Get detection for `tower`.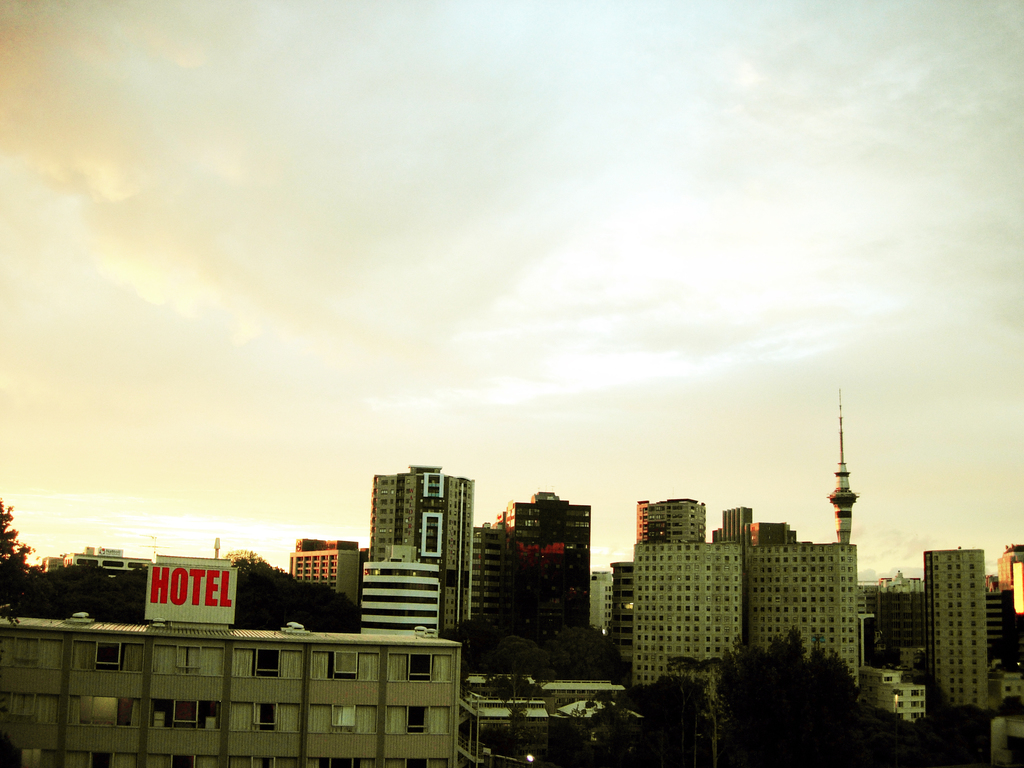
Detection: 461,523,508,639.
